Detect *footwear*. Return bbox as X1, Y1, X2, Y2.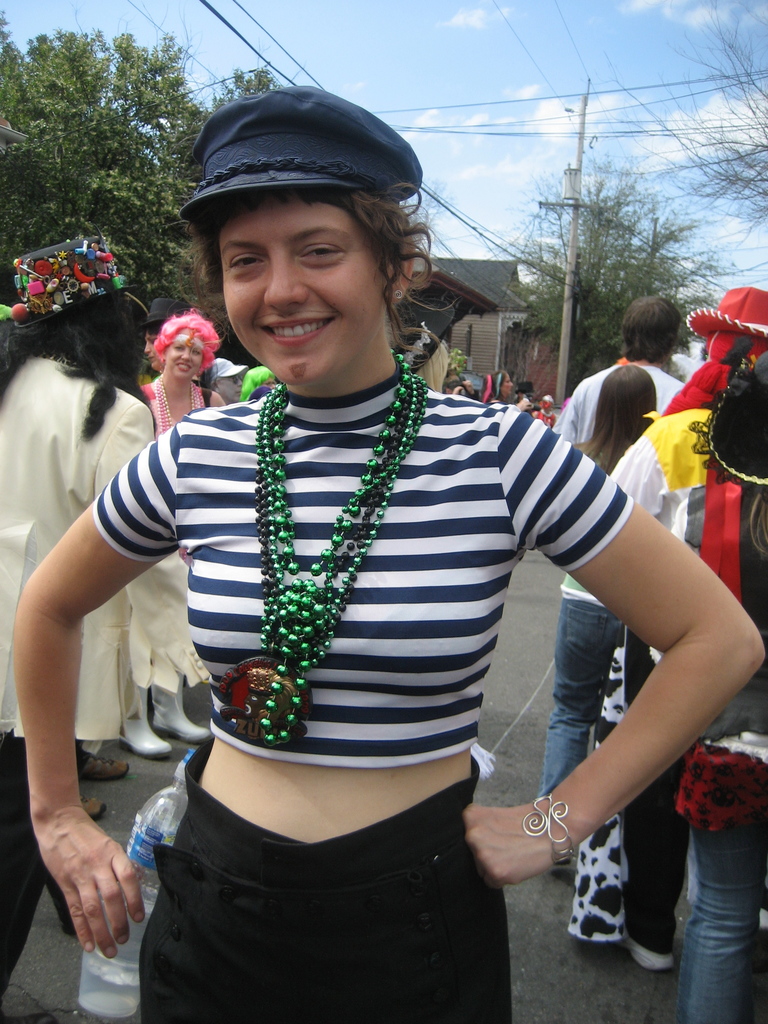
145, 686, 211, 753.
